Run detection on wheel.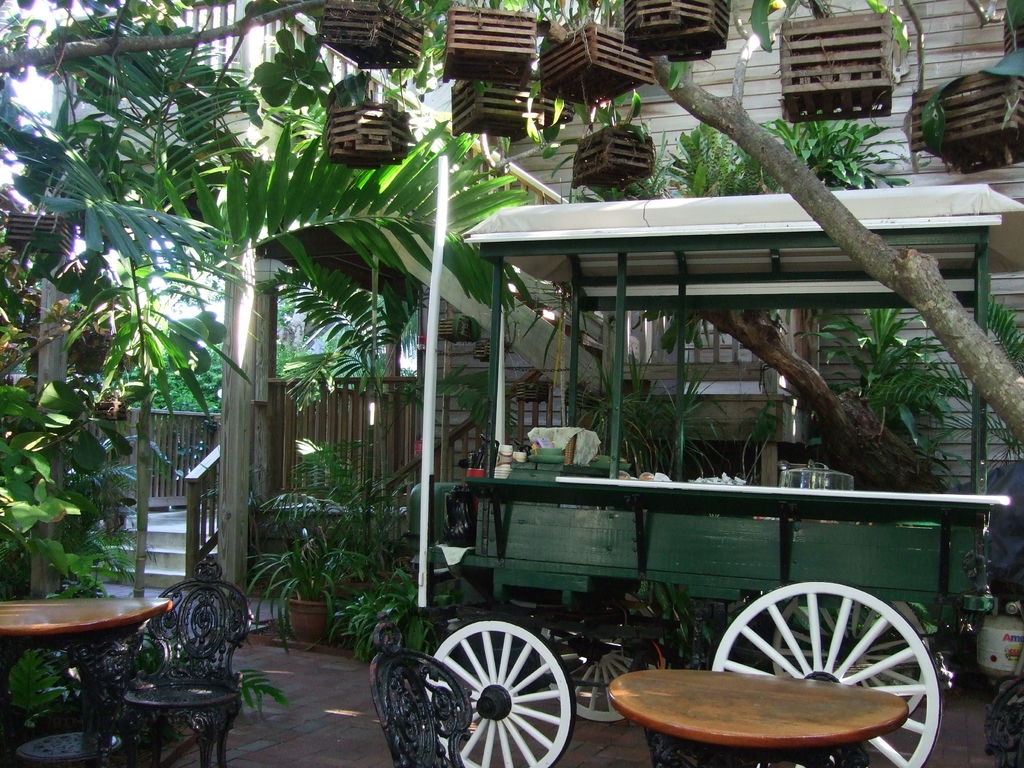
Result: bbox=(538, 586, 675, 725).
